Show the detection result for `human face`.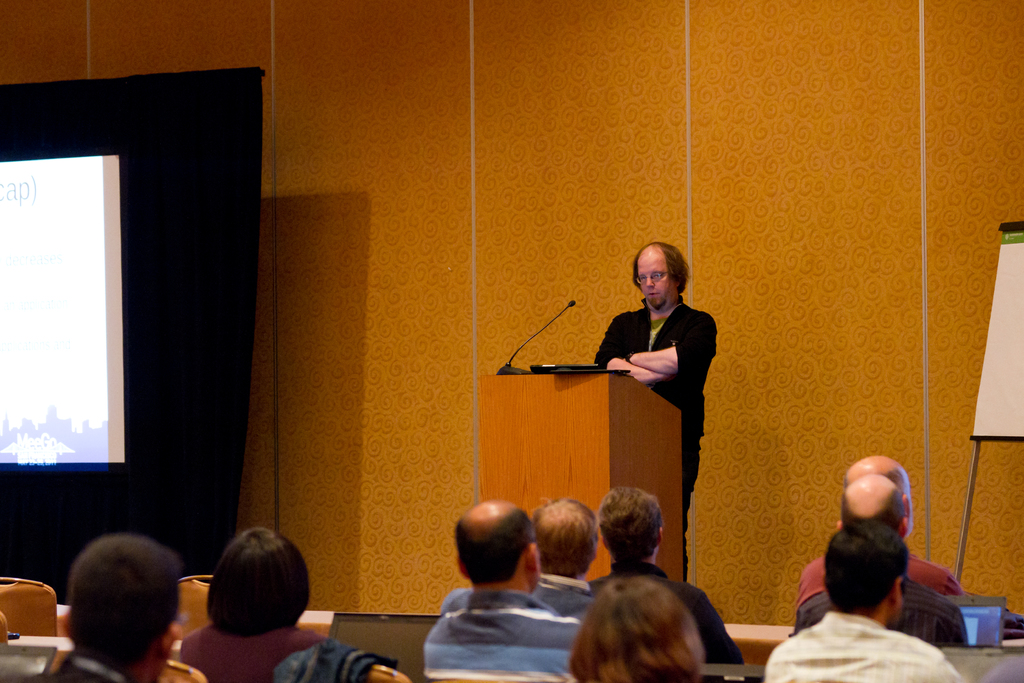
rect(633, 241, 669, 304).
